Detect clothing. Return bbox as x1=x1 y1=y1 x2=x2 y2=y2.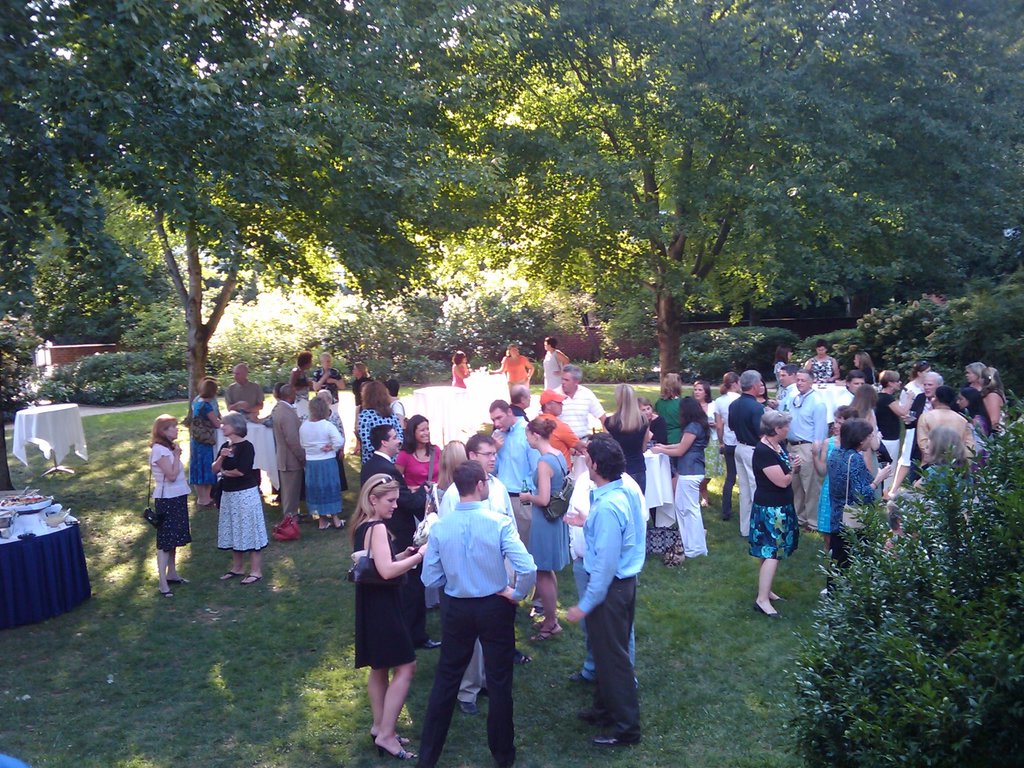
x1=652 y1=414 x2=666 y2=442.
